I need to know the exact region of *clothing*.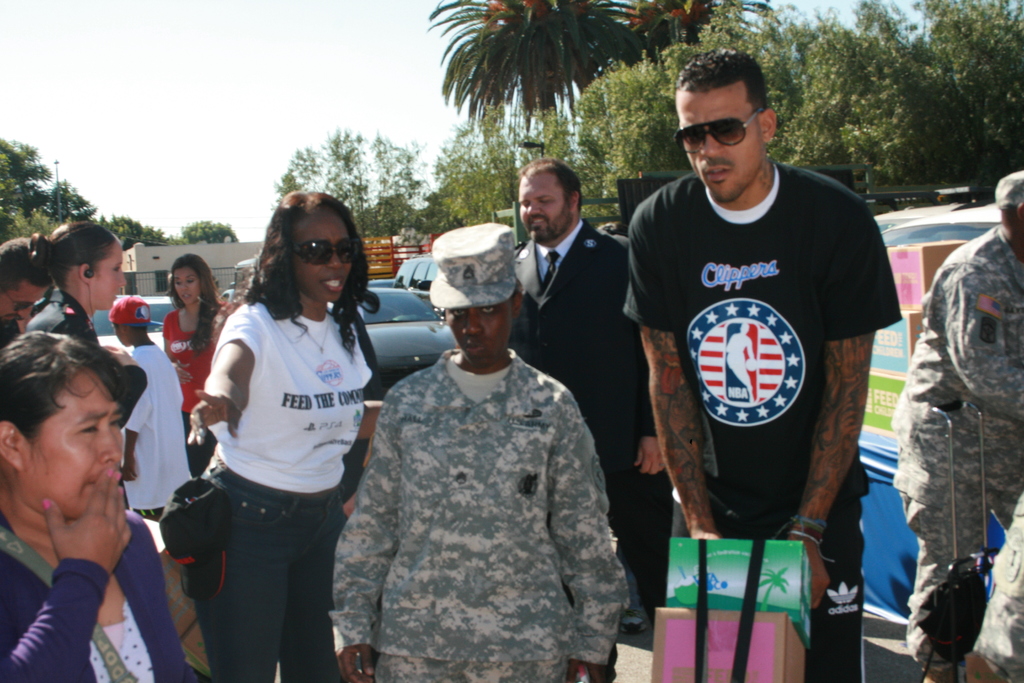
Region: <box>0,508,202,682</box>.
